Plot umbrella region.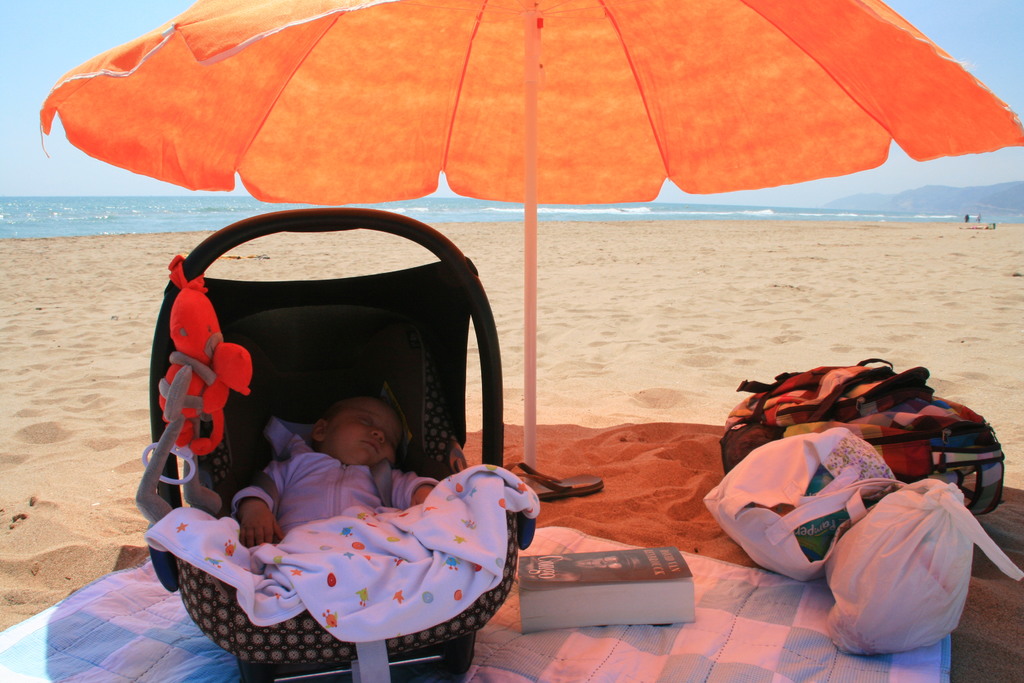
Plotted at bbox=(26, 0, 1023, 517).
